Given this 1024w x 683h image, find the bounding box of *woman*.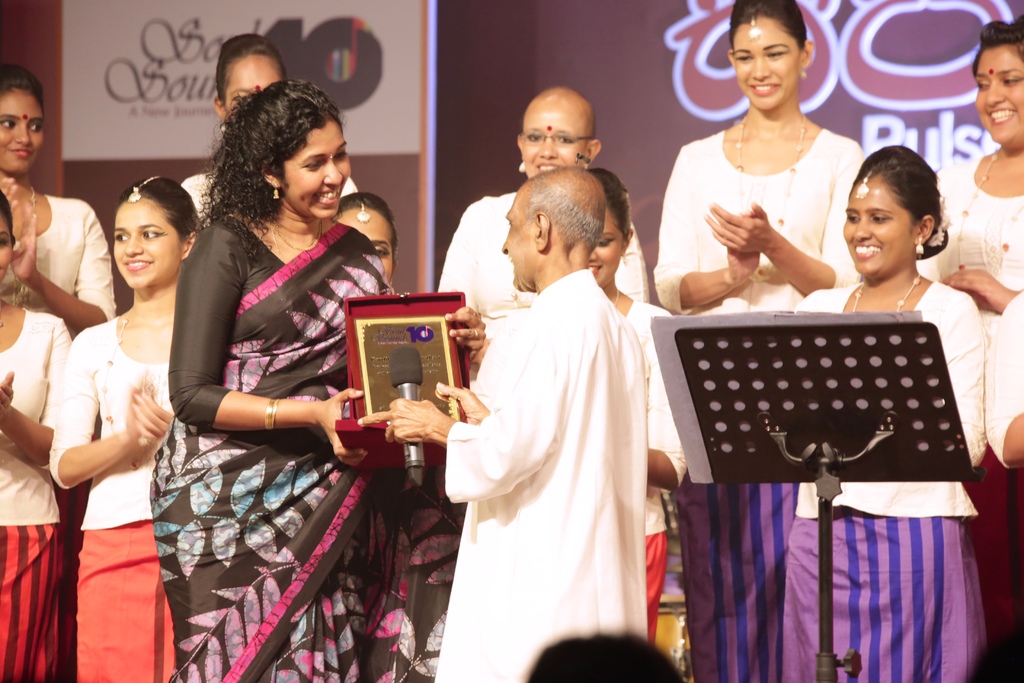
477/162/695/643.
